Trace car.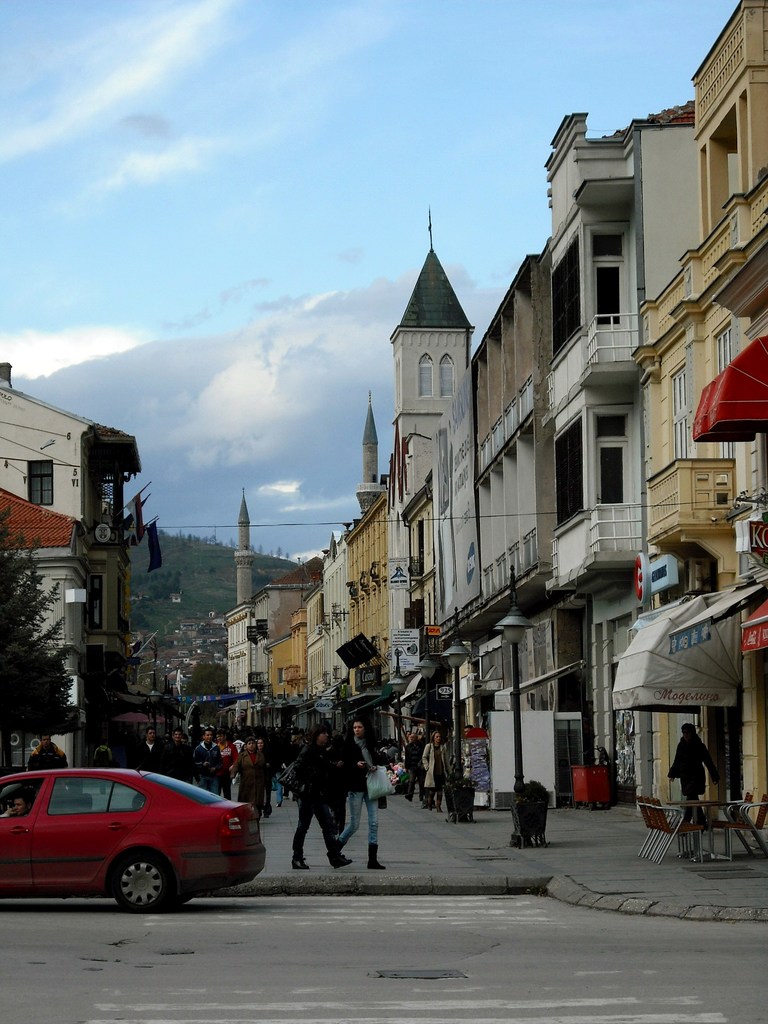
Traced to bbox=[0, 751, 267, 912].
